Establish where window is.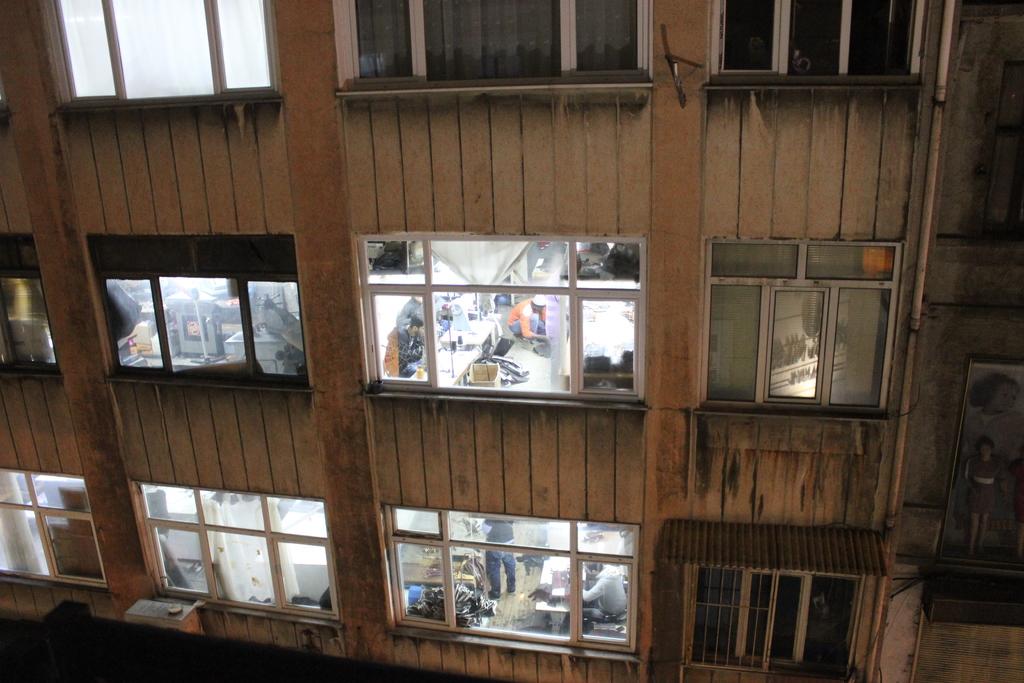
Established at (0, 232, 63, 381).
